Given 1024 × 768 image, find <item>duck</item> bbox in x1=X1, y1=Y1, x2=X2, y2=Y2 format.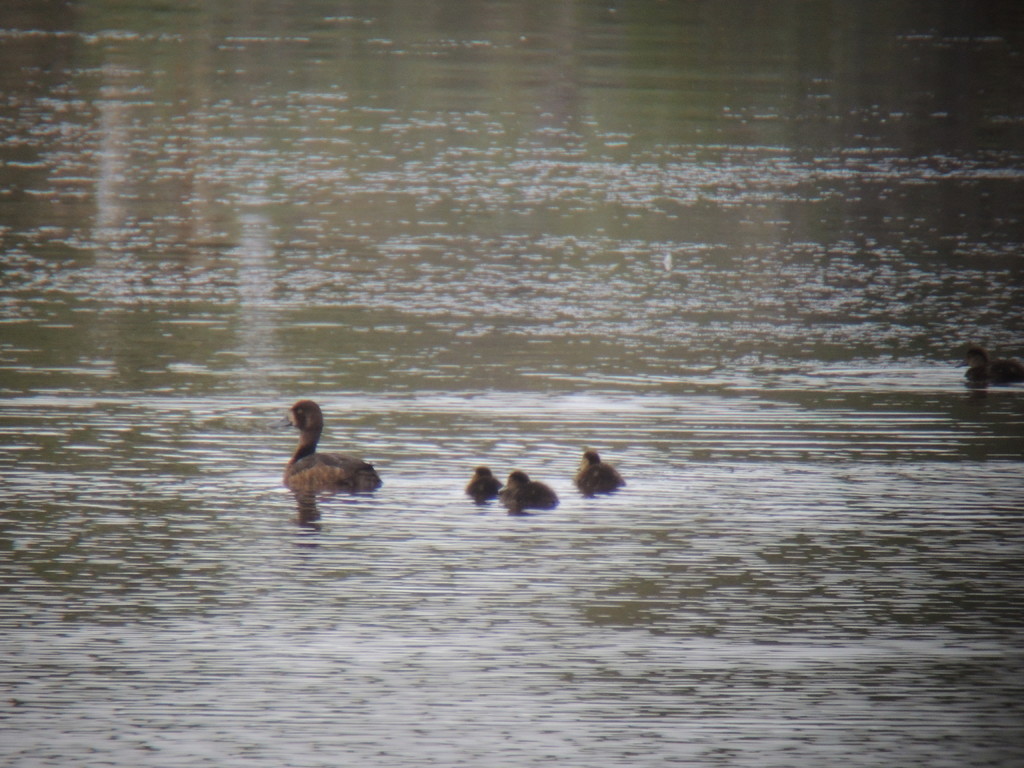
x1=459, y1=464, x2=501, y2=499.
